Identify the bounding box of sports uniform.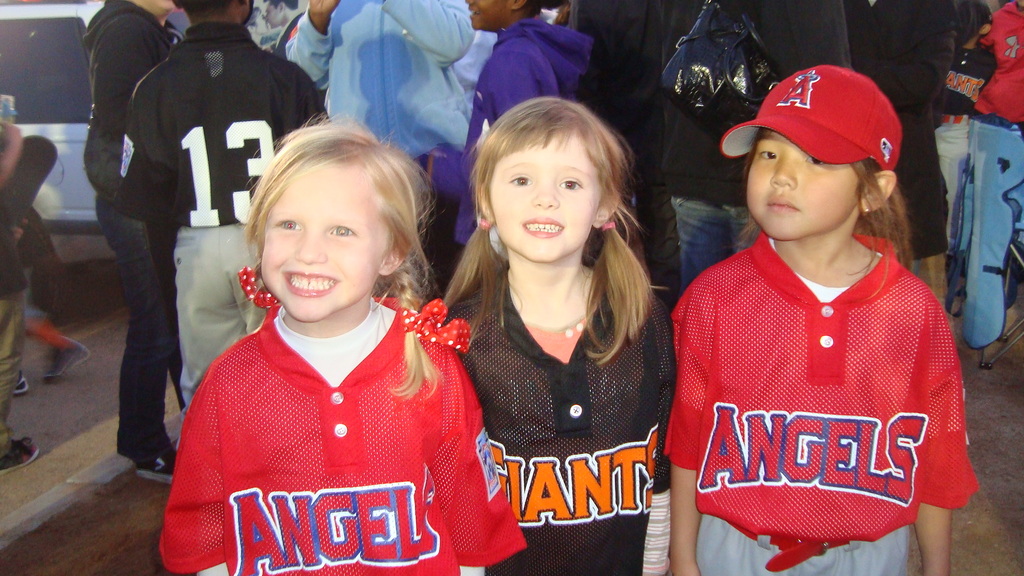
region(157, 296, 525, 575).
